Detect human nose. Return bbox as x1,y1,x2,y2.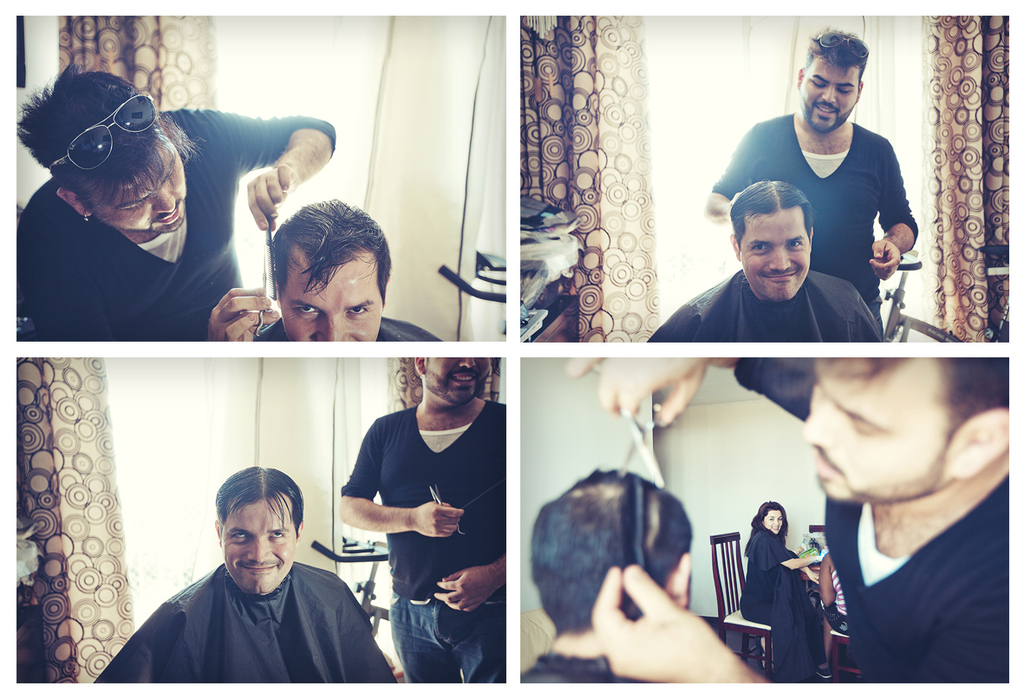
763,251,792,271.
